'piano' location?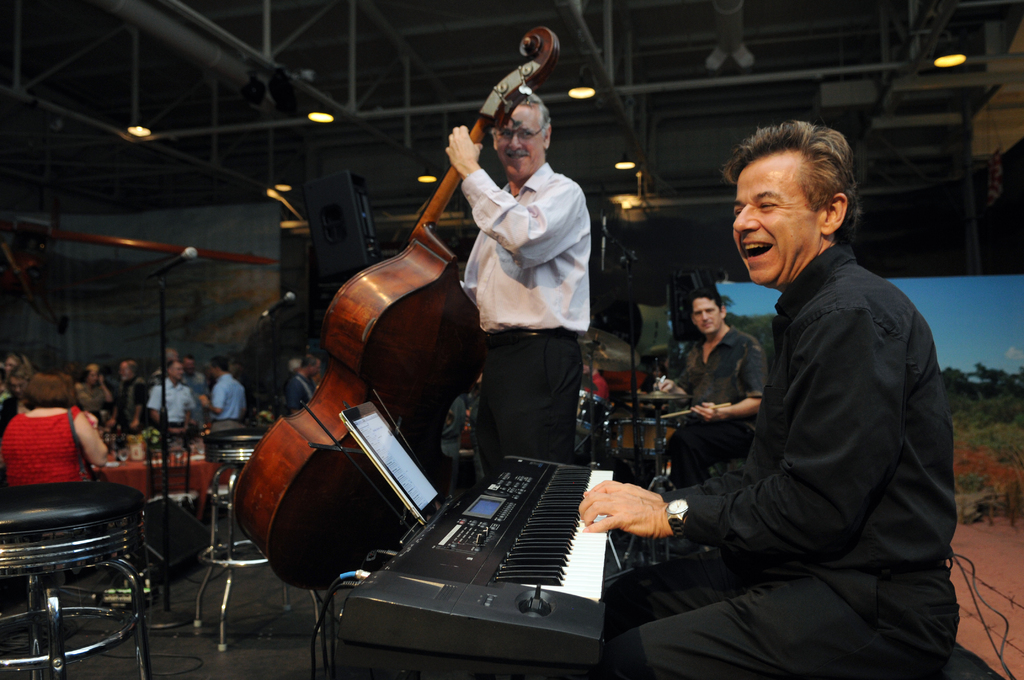
detection(256, 406, 696, 663)
